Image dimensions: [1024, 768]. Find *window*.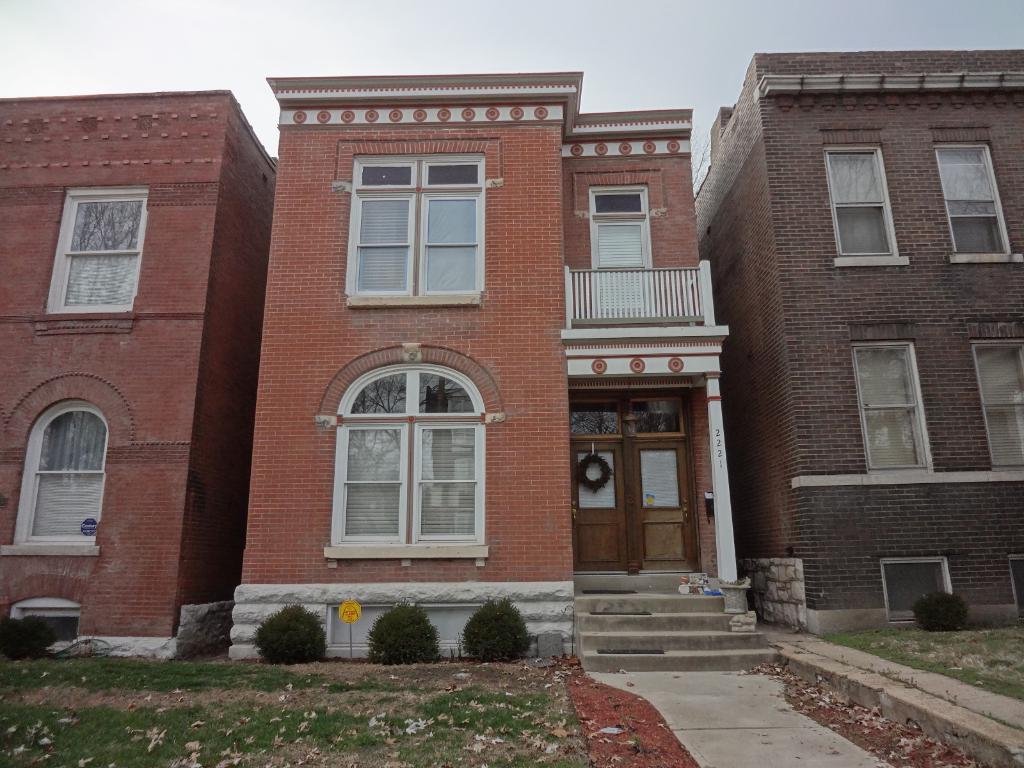
bbox=[1010, 550, 1023, 626].
